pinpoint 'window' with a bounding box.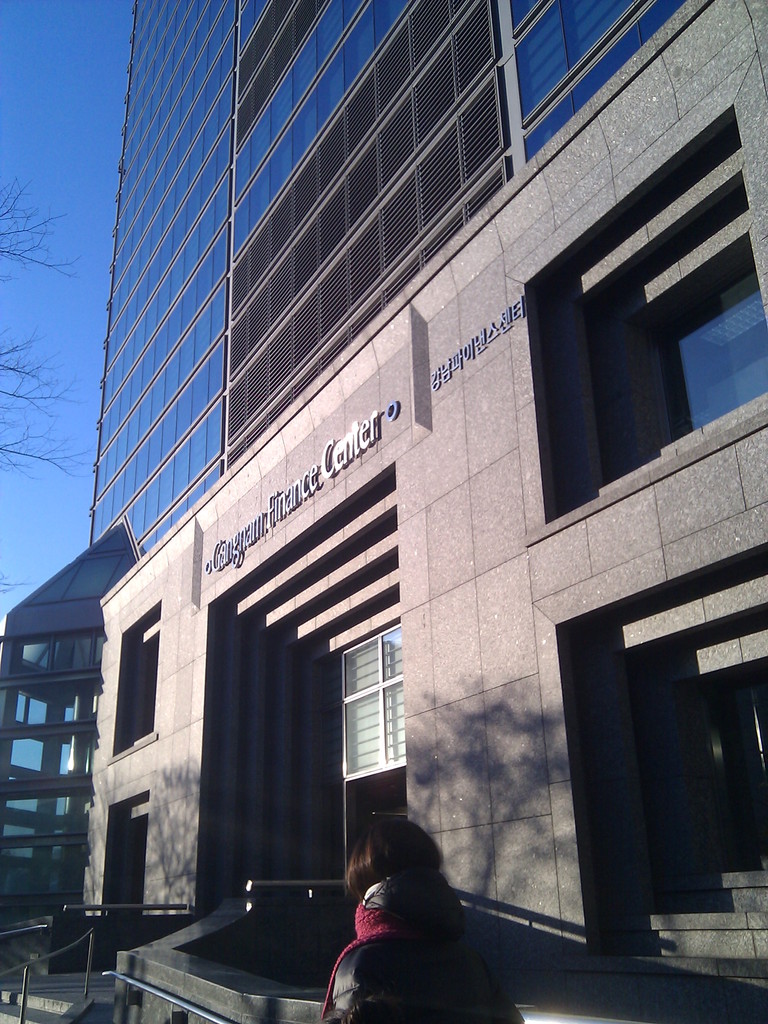
<region>107, 589, 175, 762</region>.
